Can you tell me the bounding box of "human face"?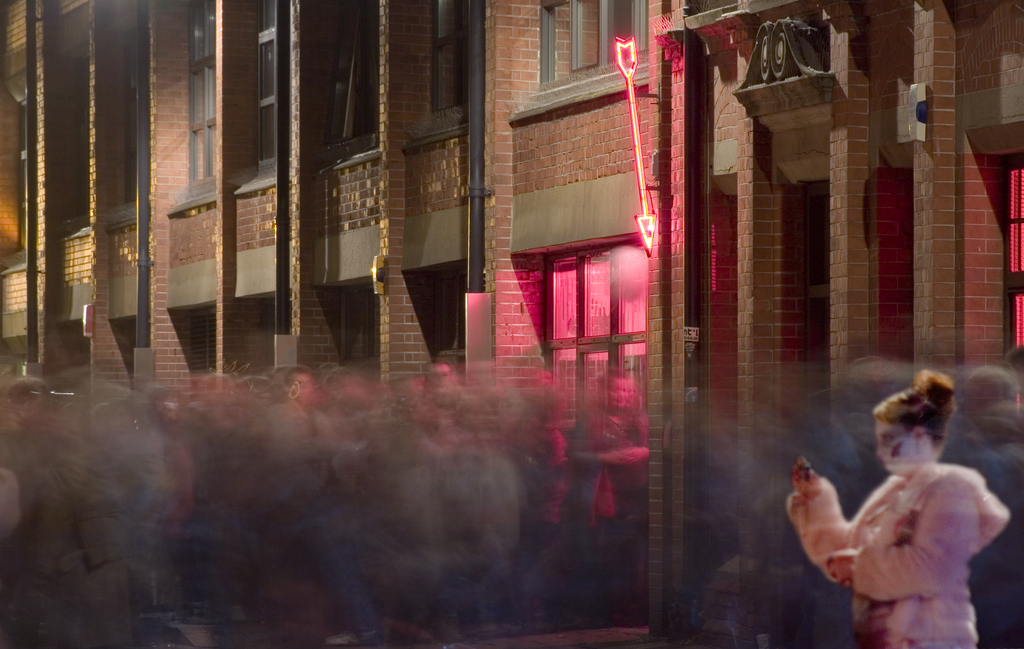
crop(873, 418, 919, 474).
